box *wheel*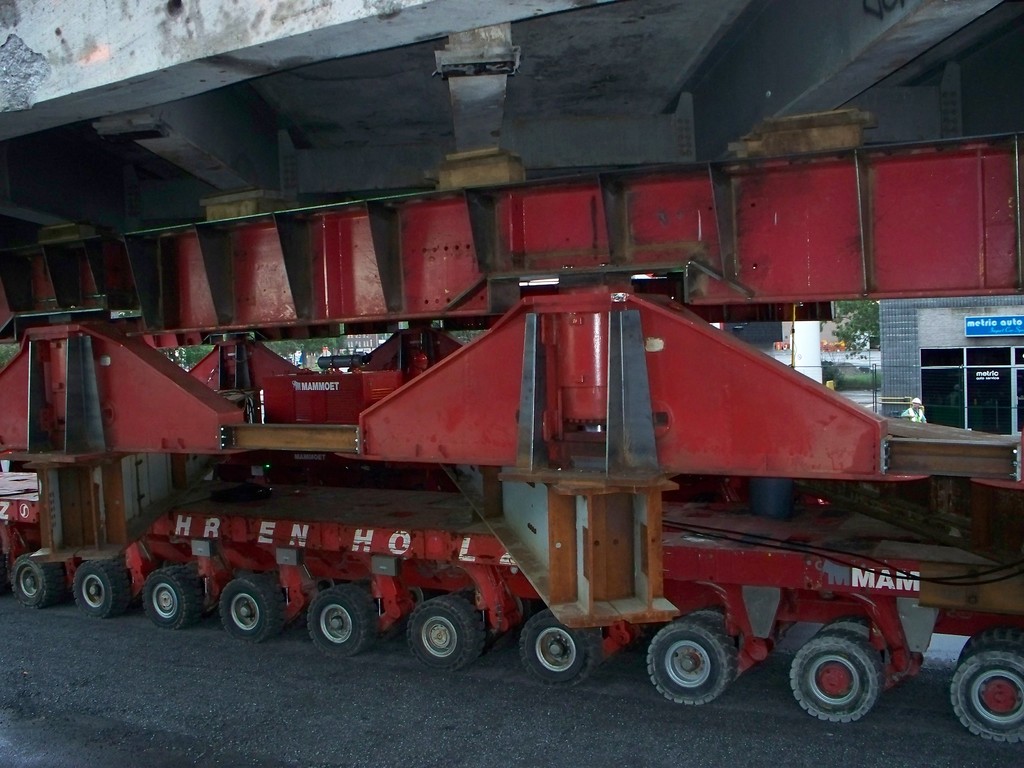
rect(74, 558, 130, 619)
